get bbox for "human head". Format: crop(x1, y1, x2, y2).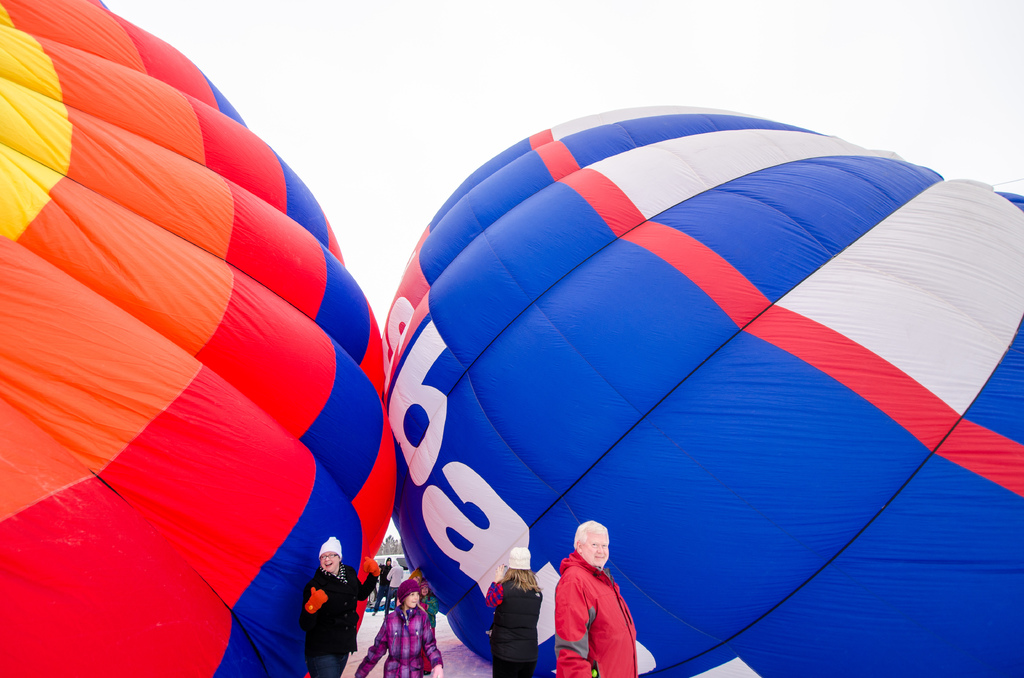
crop(400, 577, 420, 611).
